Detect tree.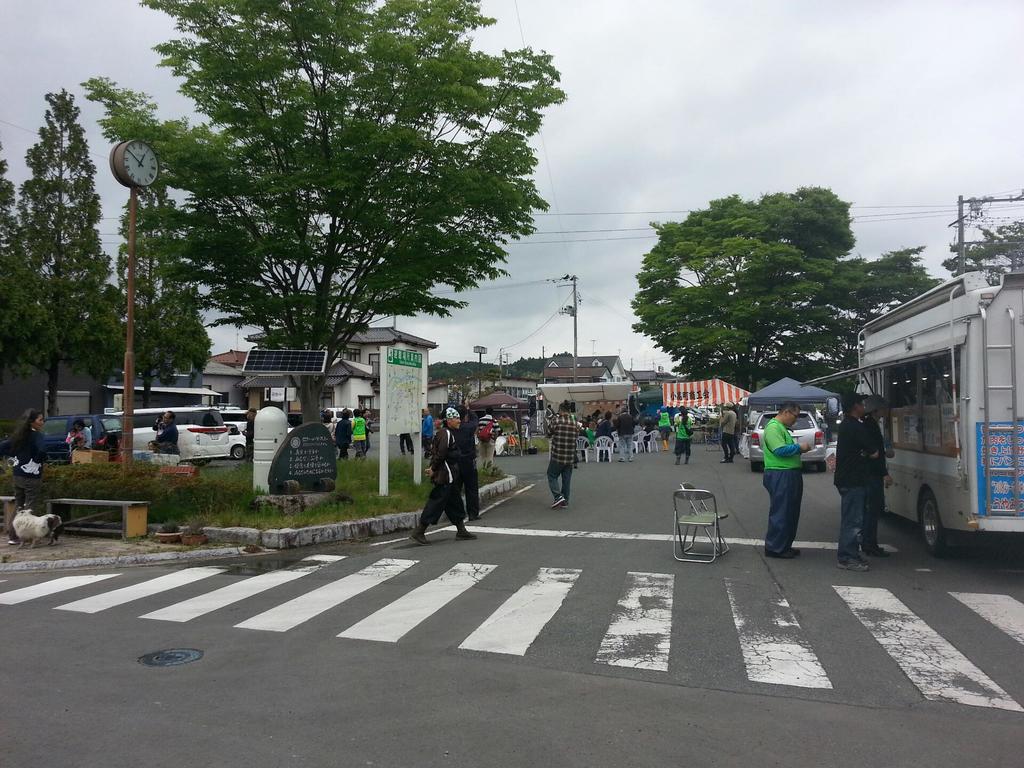
Detected at 943, 214, 1023, 273.
